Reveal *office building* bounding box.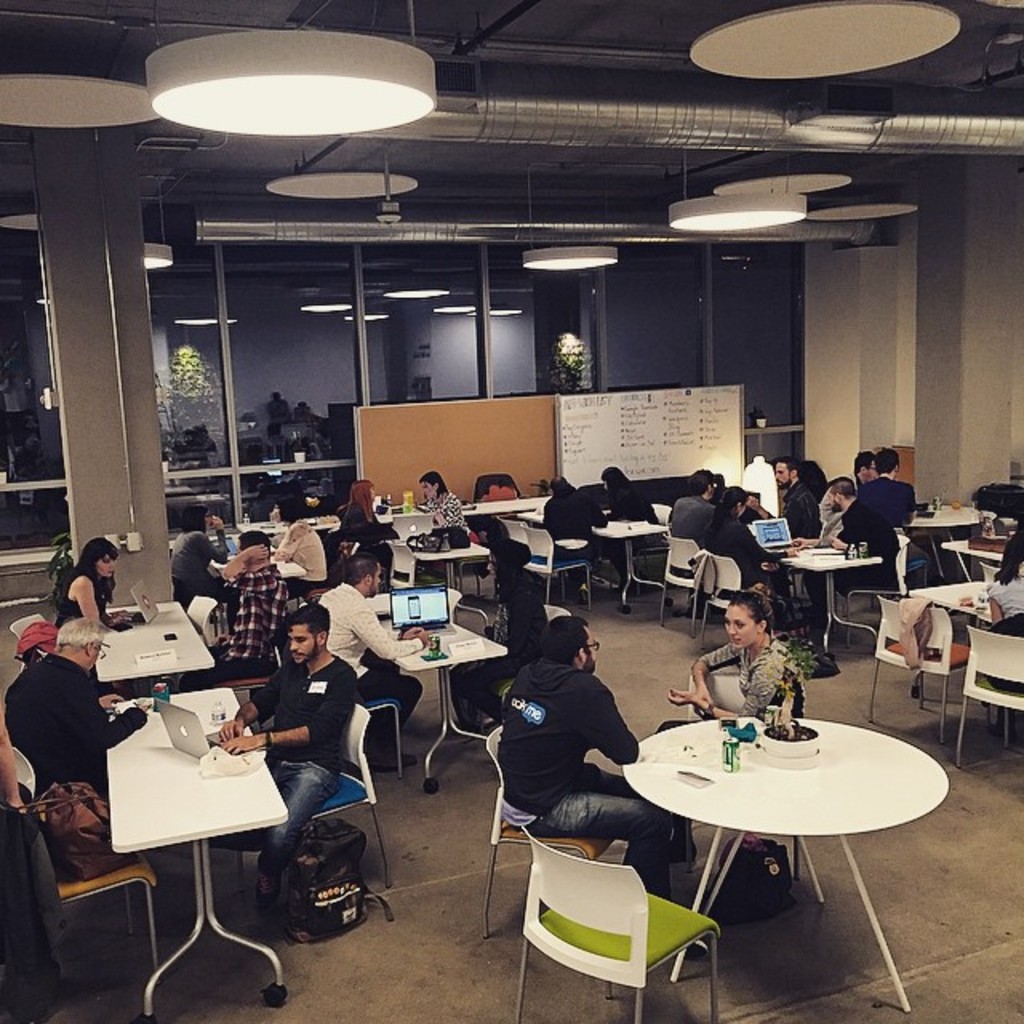
Revealed: pyautogui.locateOnScreen(24, 0, 997, 1002).
